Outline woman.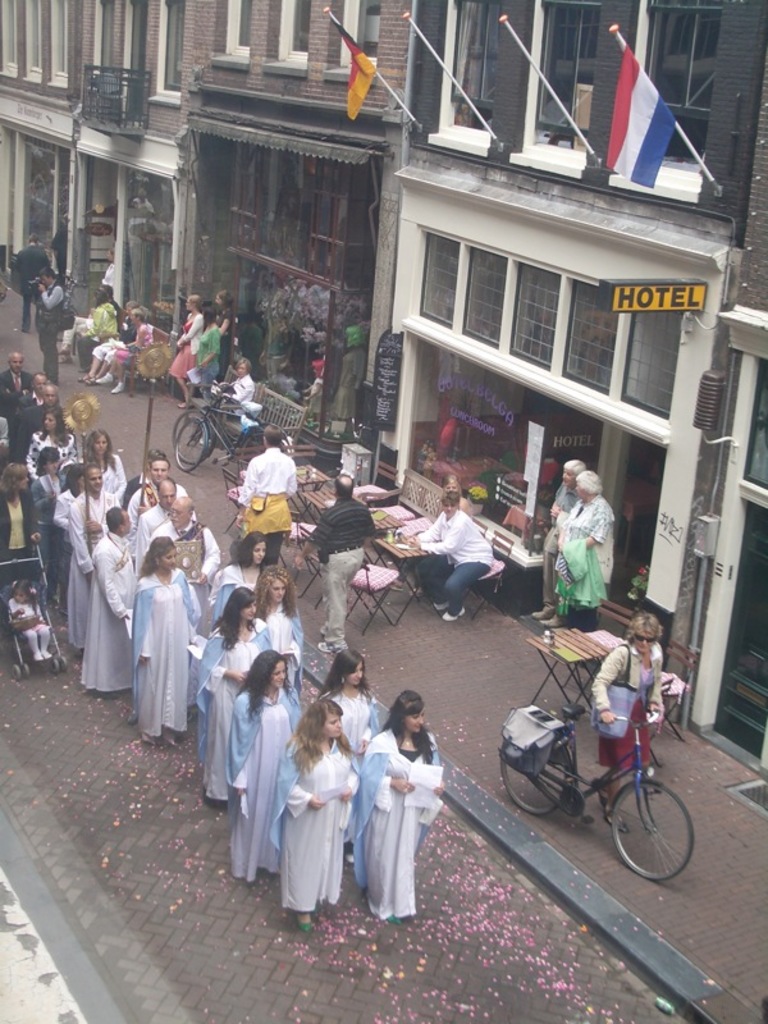
Outline: {"left": 271, "top": 686, "right": 364, "bottom": 927}.
